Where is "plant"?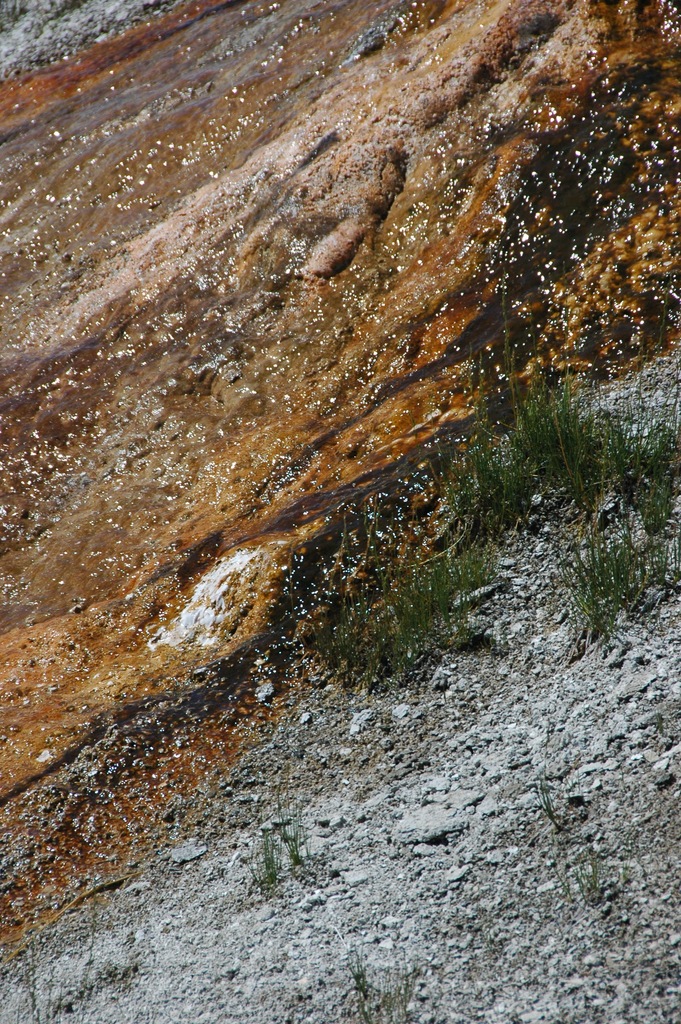
region(530, 762, 569, 833).
